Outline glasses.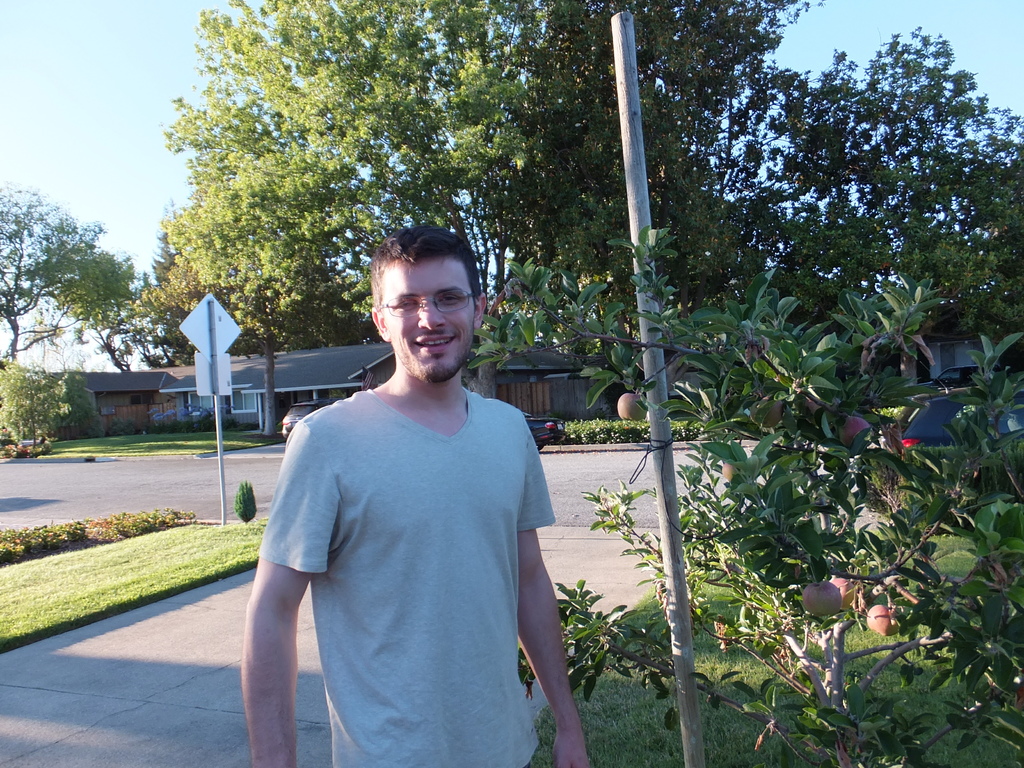
Outline: rect(379, 288, 477, 320).
